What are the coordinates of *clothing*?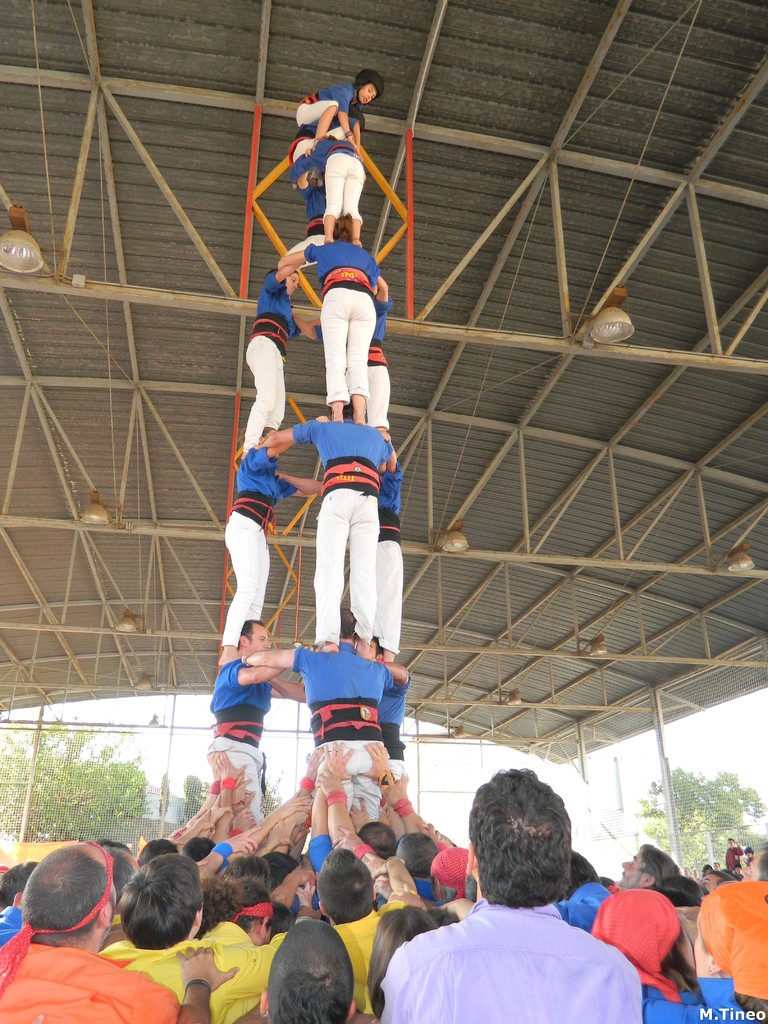
region(289, 652, 394, 819).
